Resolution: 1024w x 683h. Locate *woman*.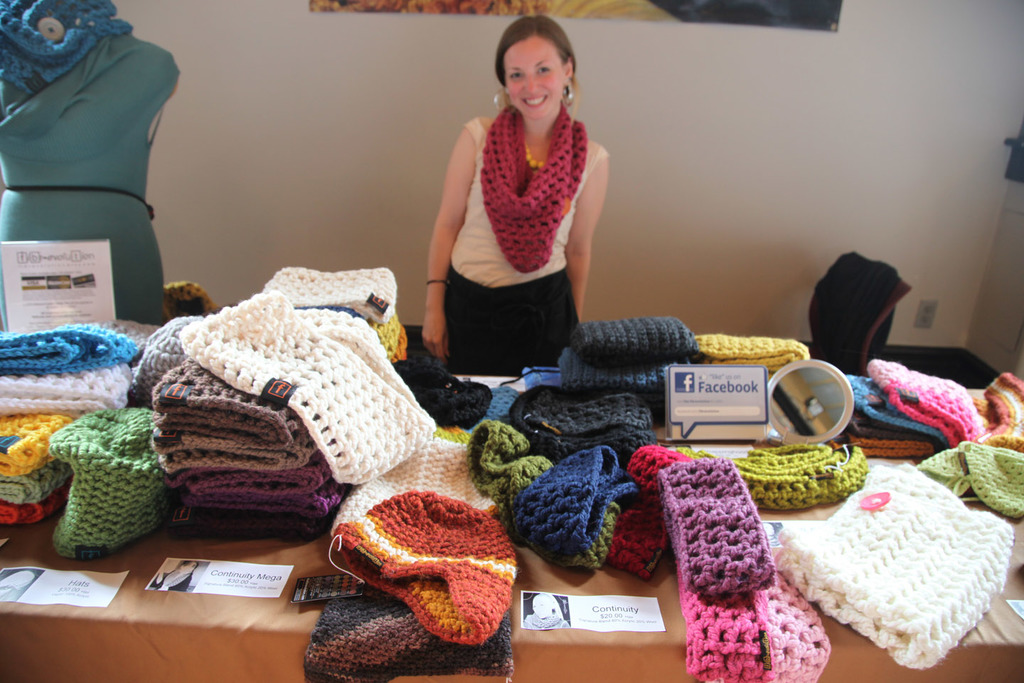
[left=422, top=11, right=622, bottom=389].
